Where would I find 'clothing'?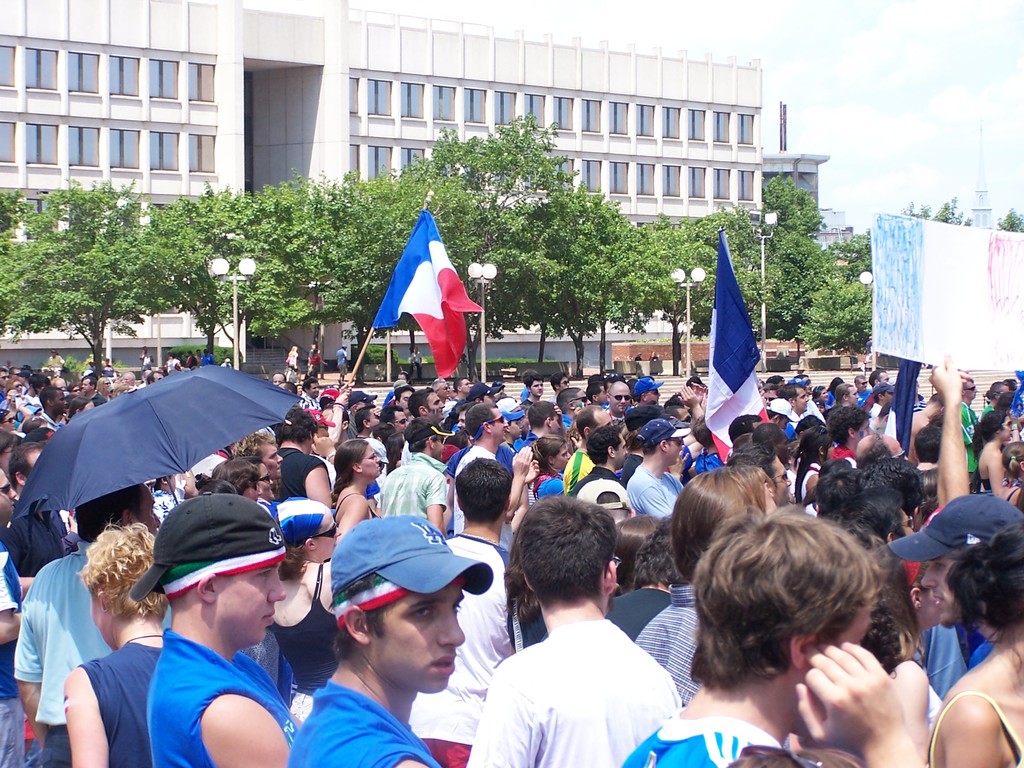
At bbox=[450, 617, 692, 767].
